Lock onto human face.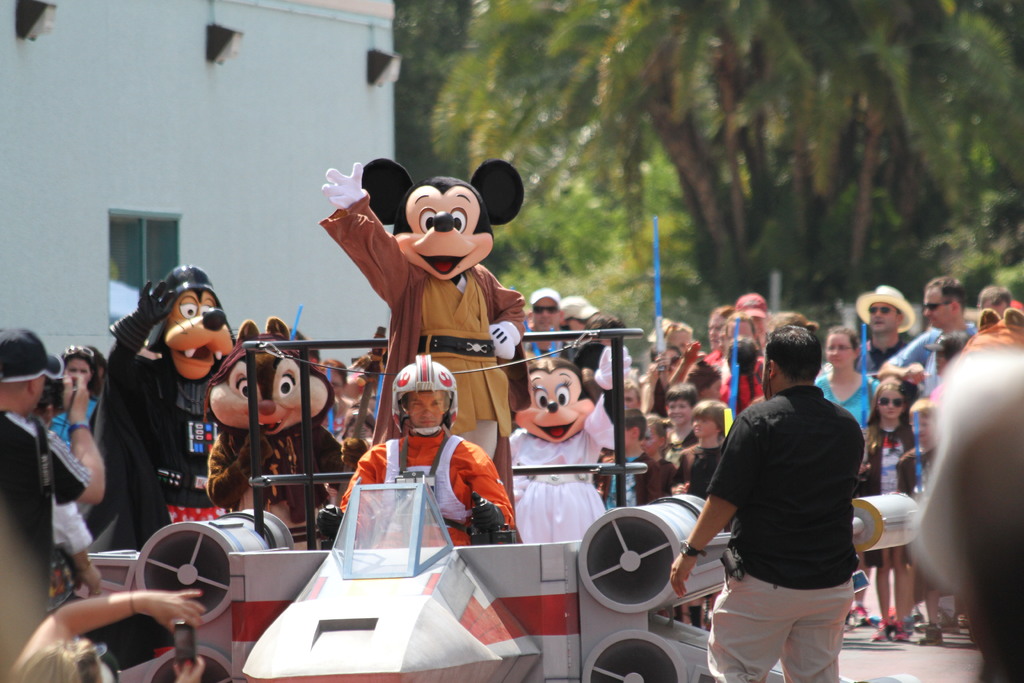
Locked: l=623, t=388, r=637, b=410.
